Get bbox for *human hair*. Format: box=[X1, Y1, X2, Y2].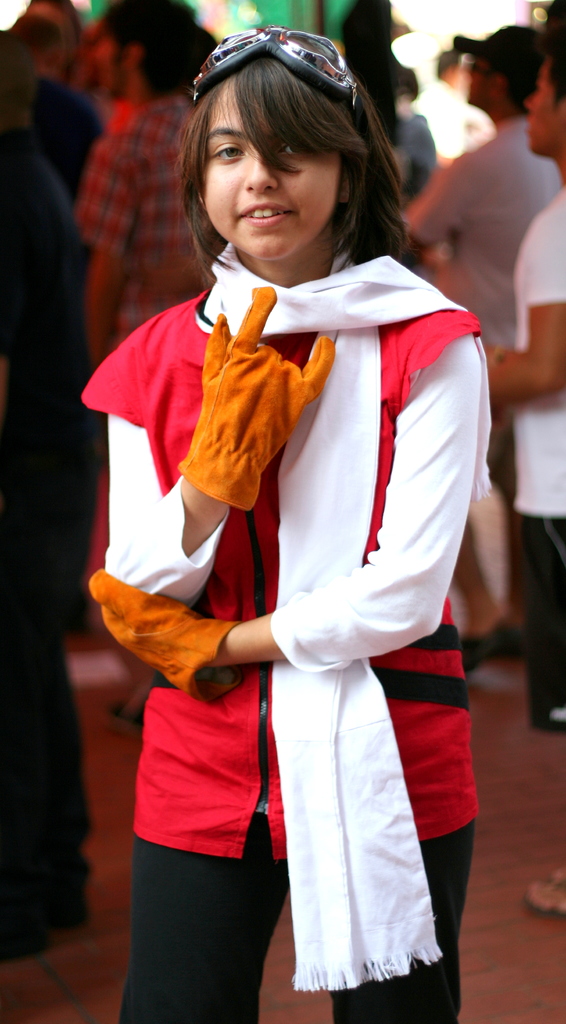
box=[157, 58, 409, 282].
